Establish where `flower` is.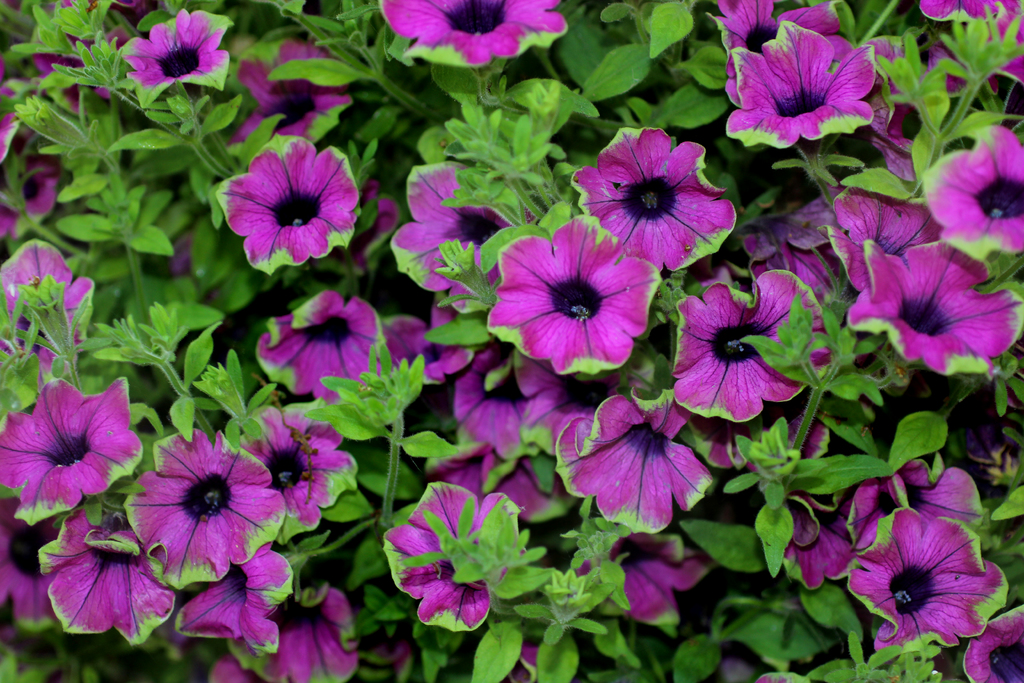
Established at bbox=[0, 152, 62, 244].
